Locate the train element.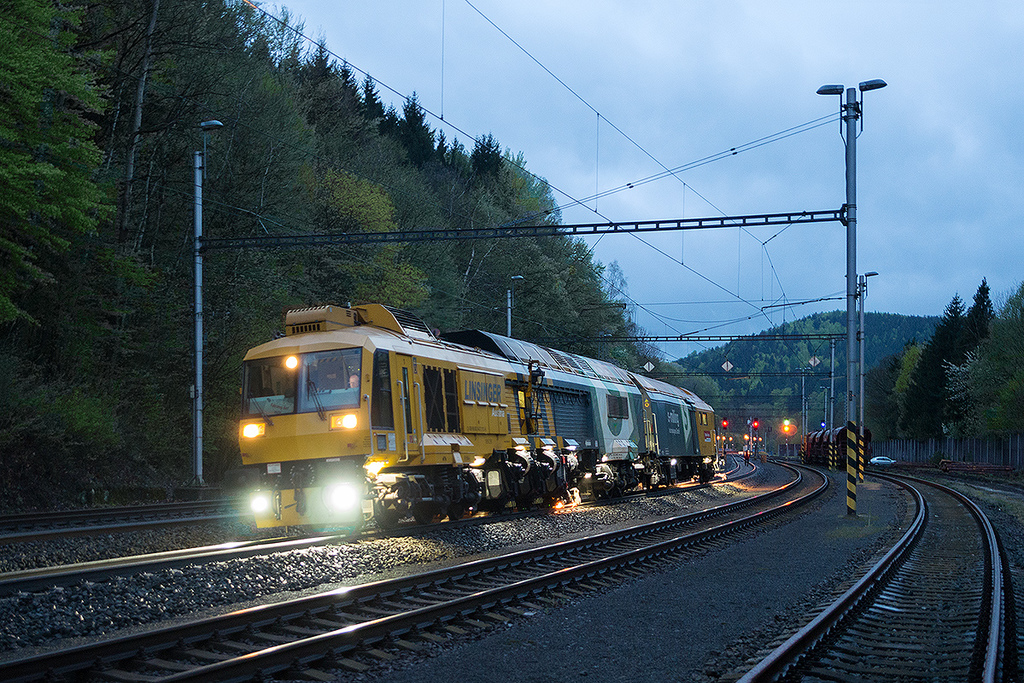
Element bbox: rect(237, 296, 719, 534).
